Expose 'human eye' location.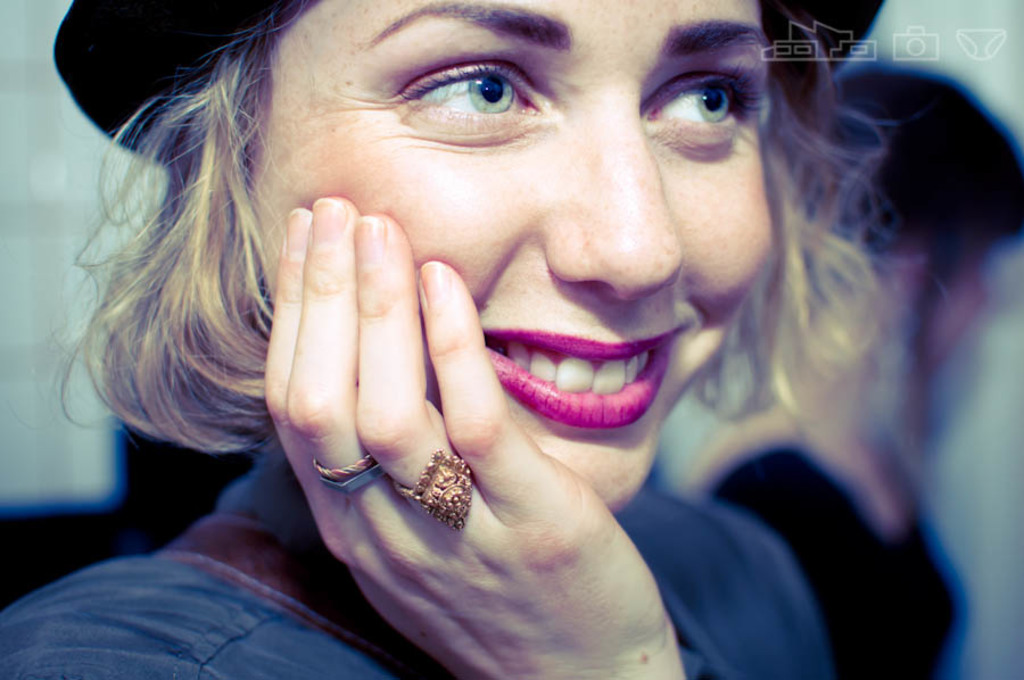
Exposed at <region>638, 53, 762, 152</region>.
